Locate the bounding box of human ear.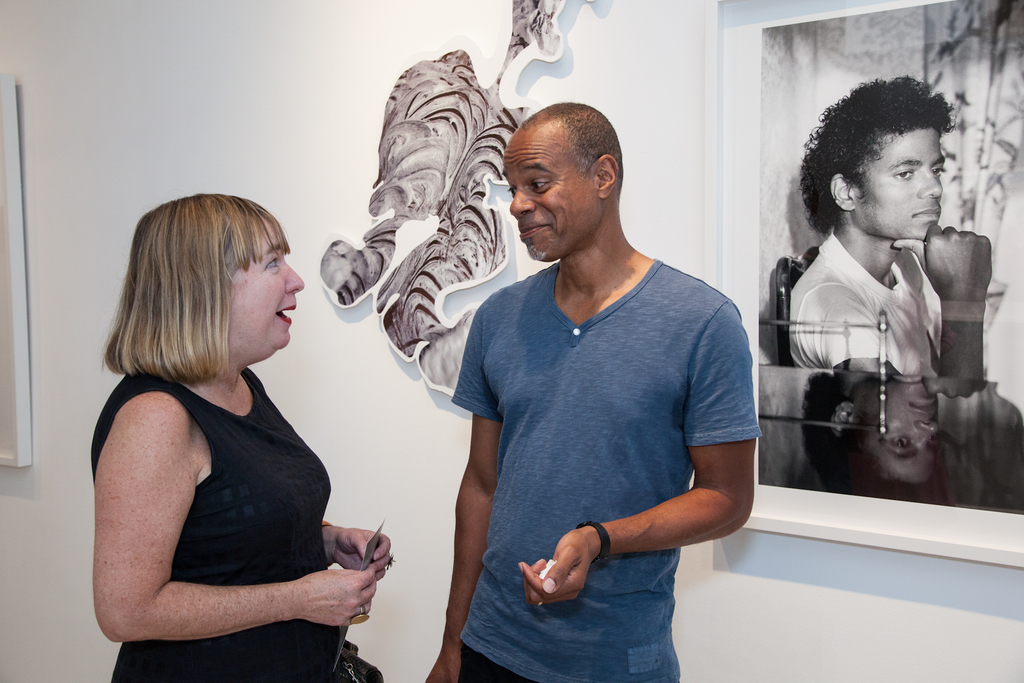
Bounding box: detection(831, 174, 854, 211).
